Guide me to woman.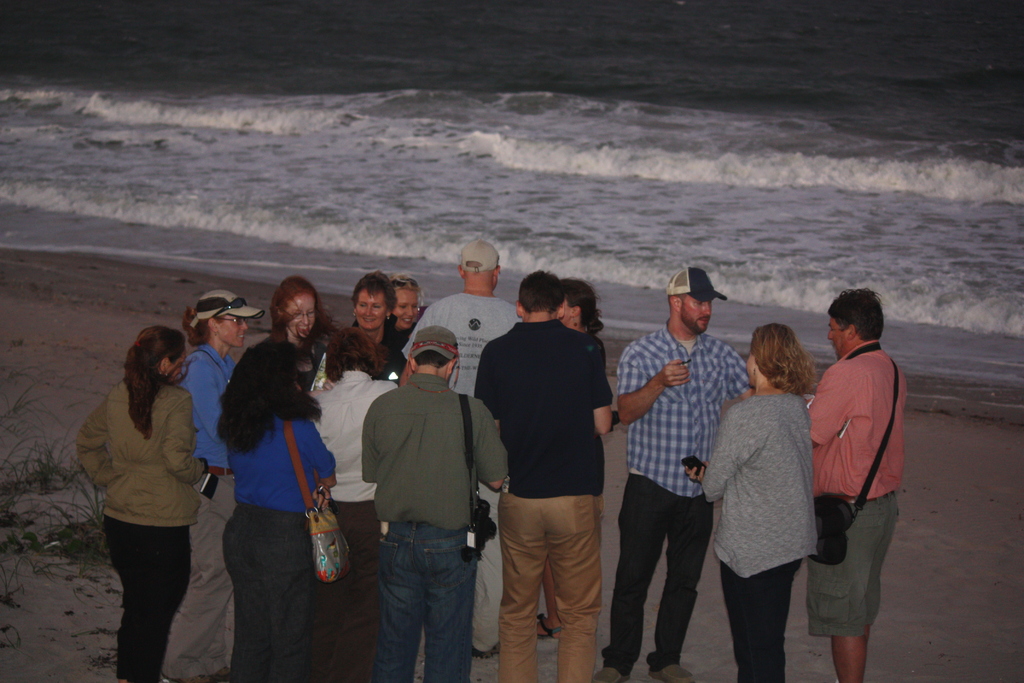
Guidance: Rect(385, 270, 420, 349).
